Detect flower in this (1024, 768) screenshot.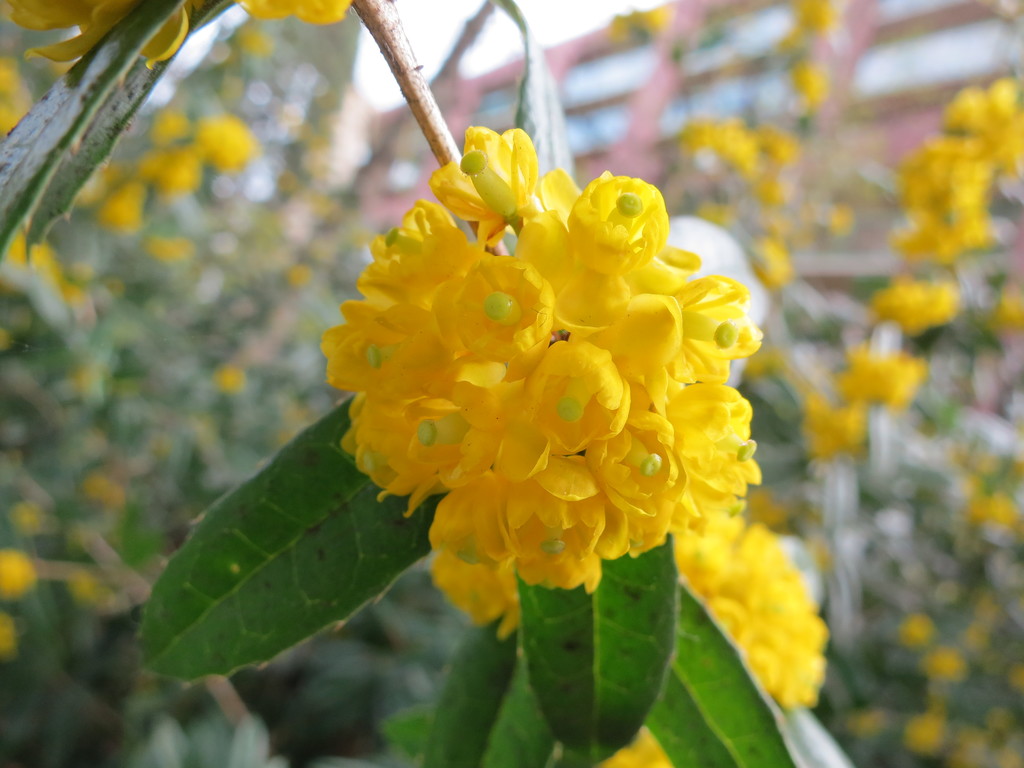
Detection: [left=604, top=0, right=673, bottom=44].
